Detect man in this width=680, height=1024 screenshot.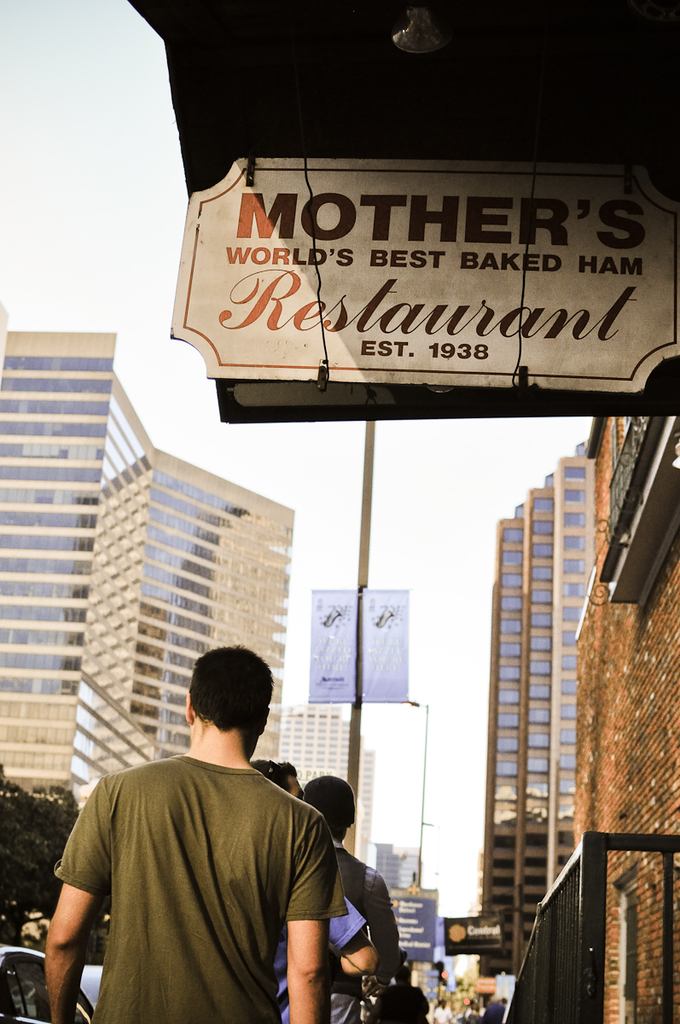
Detection: box=[44, 655, 378, 1023].
